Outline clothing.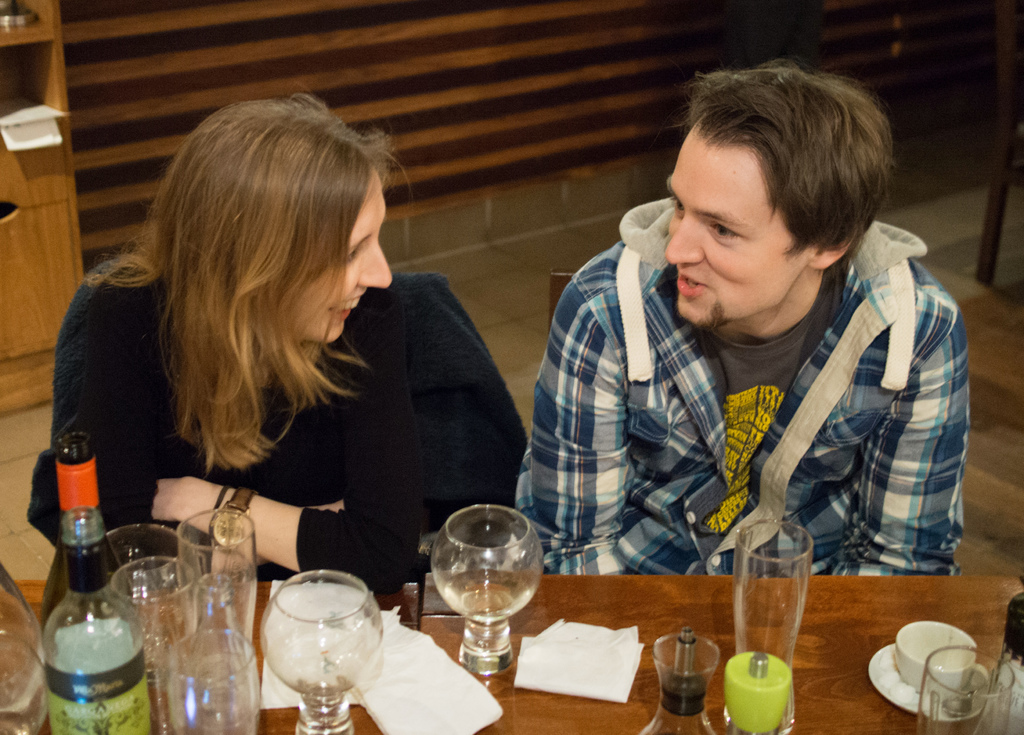
Outline: left=20, top=250, right=541, bottom=596.
